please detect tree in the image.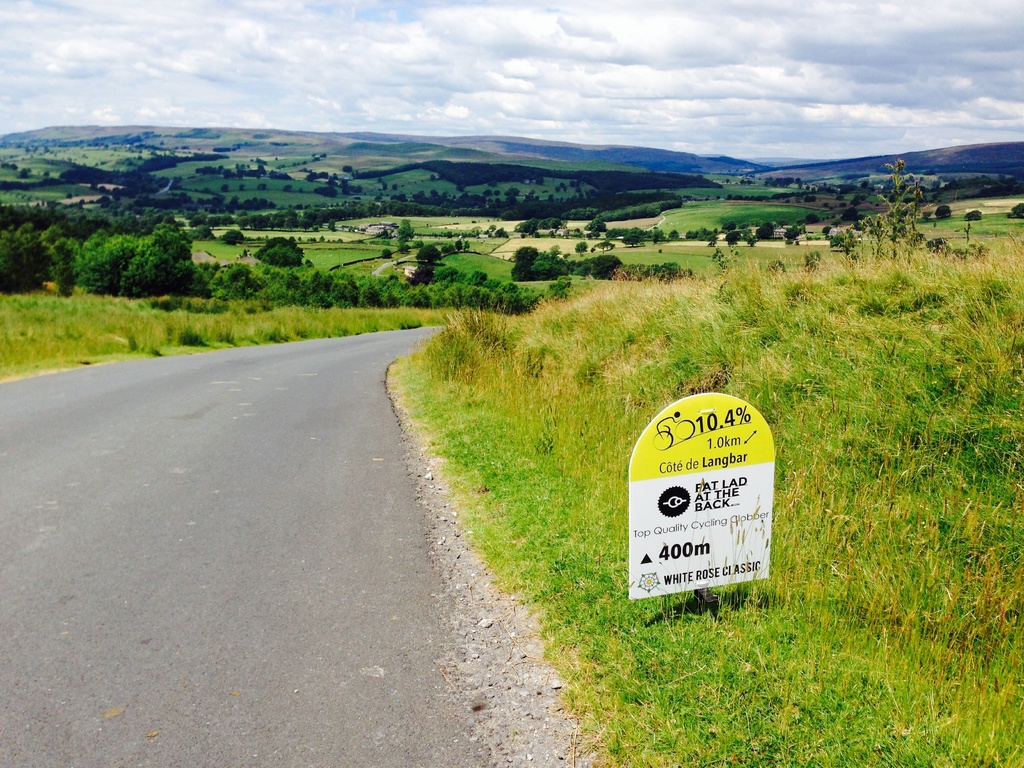
Rect(389, 182, 397, 190).
